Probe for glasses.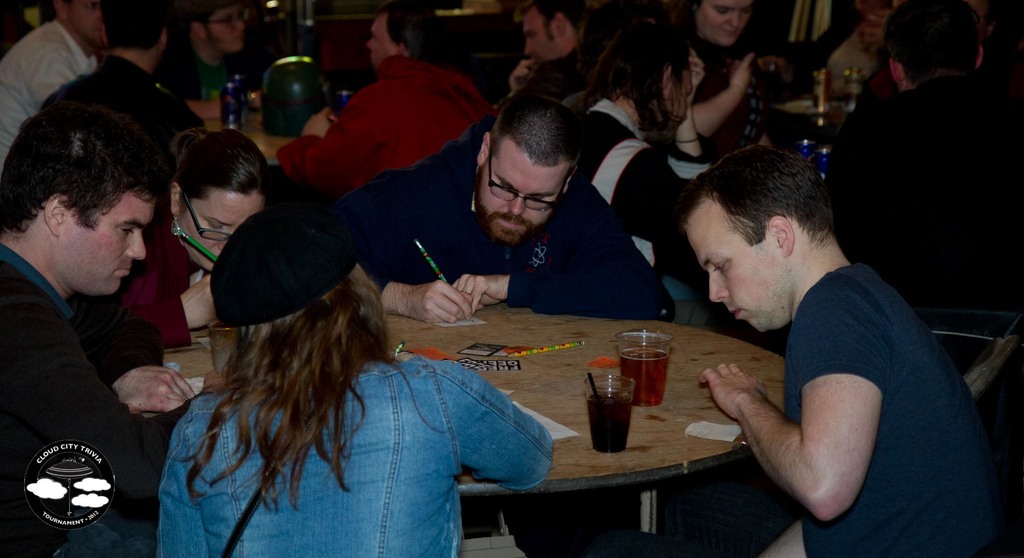
Probe result: 177 195 234 248.
